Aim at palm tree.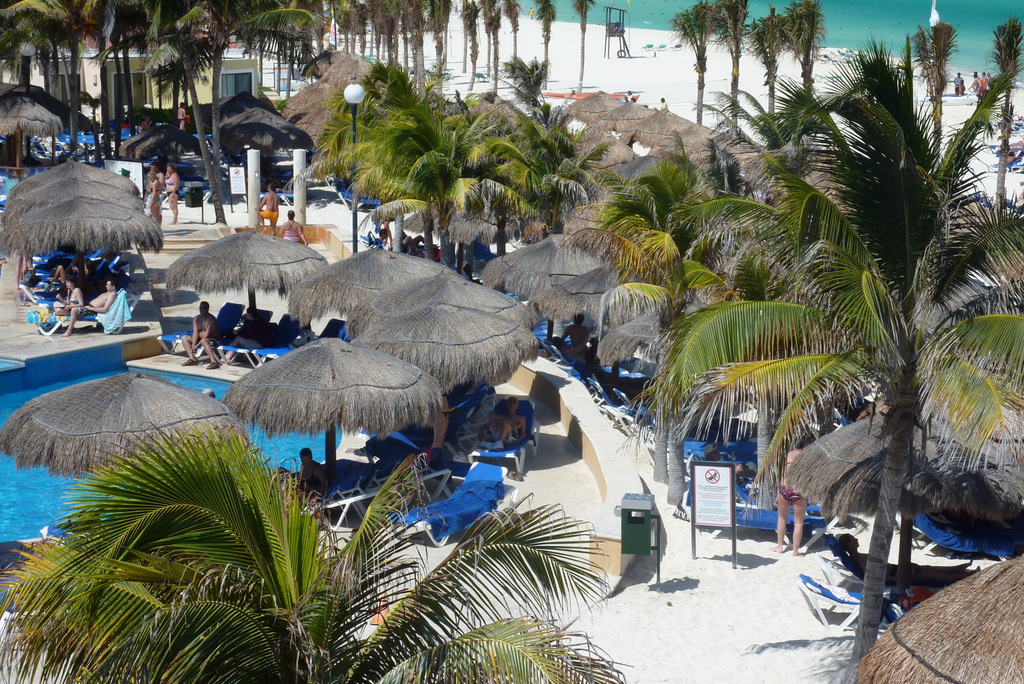
Aimed at x1=534 y1=0 x2=554 y2=88.
